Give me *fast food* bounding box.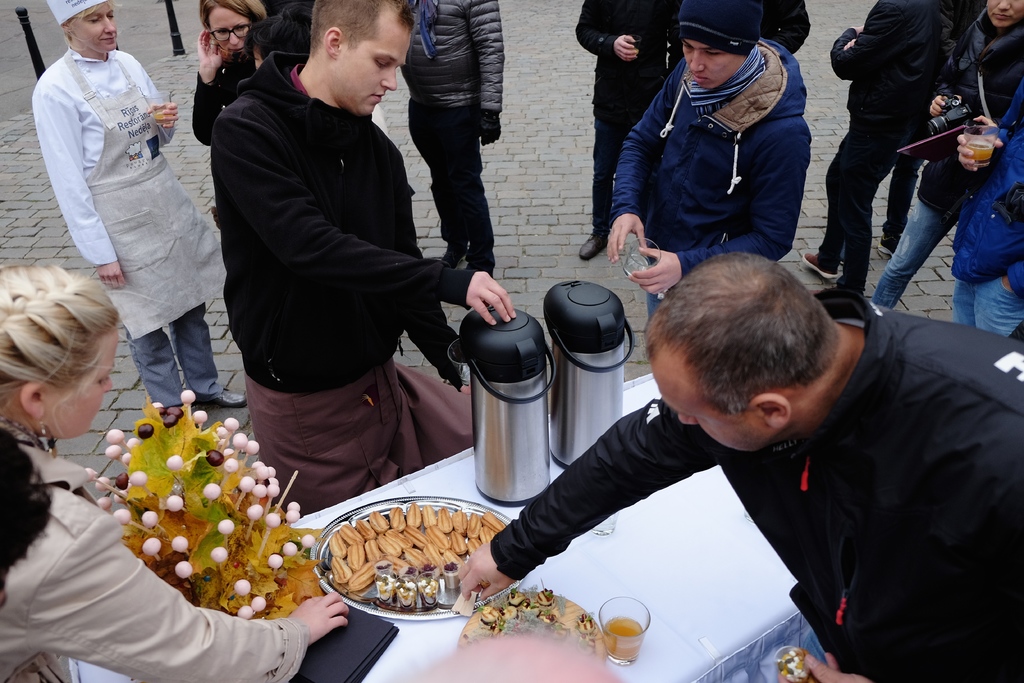
(x1=404, y1=500, x2=422, y2=529).
